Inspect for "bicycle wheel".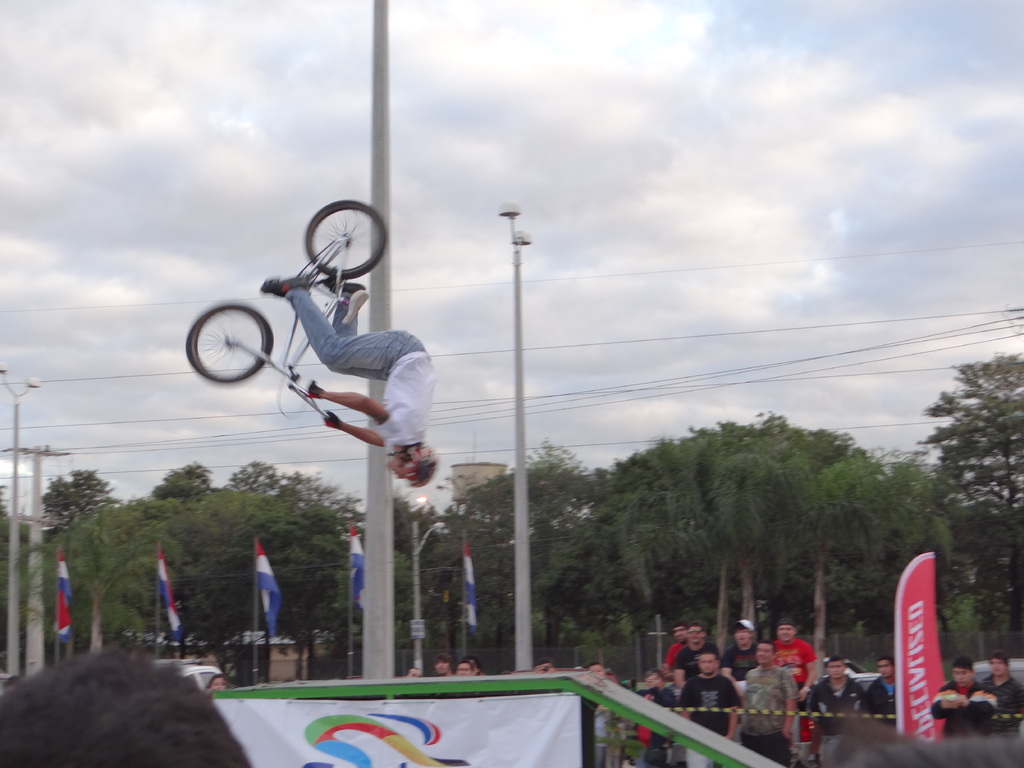
Inspection: 305 200 390 280.
